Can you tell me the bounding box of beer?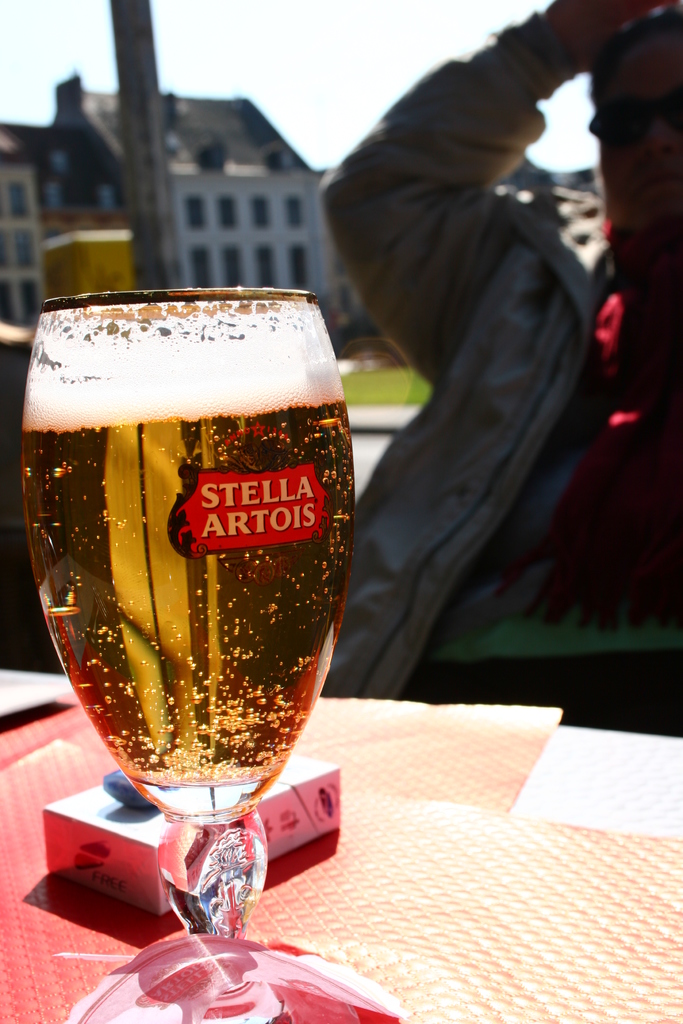
x1=24, y1=333, x2=358, y2=796.
